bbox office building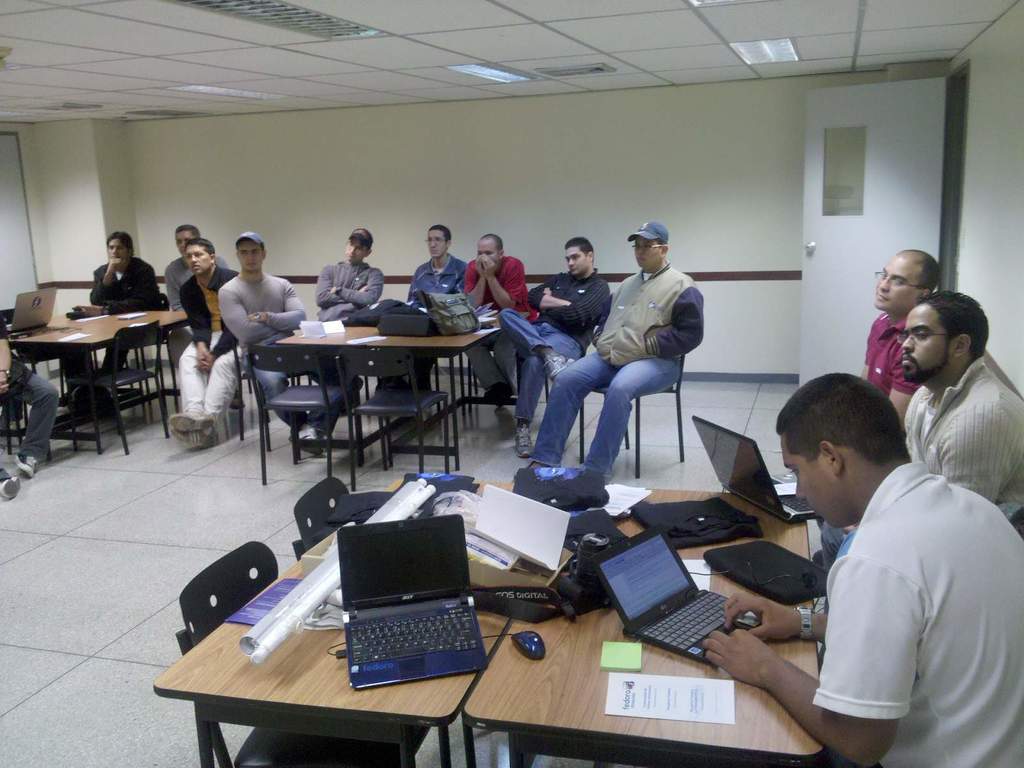
crop(104, 7, 1000, 767)
